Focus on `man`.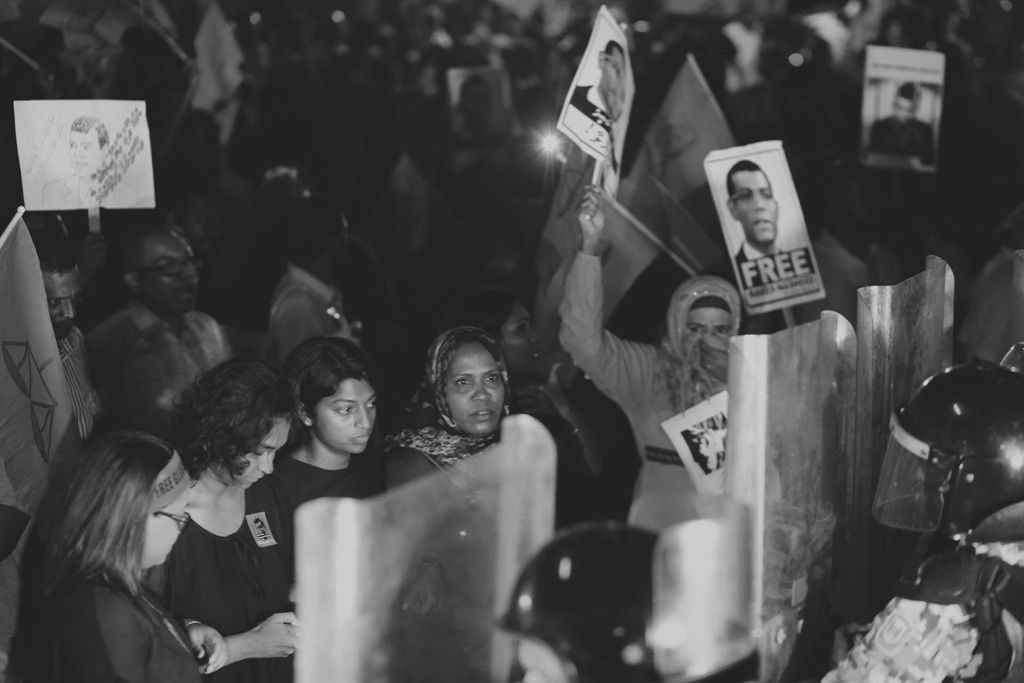
Focused at Rect(555, 165, 756, 531).
